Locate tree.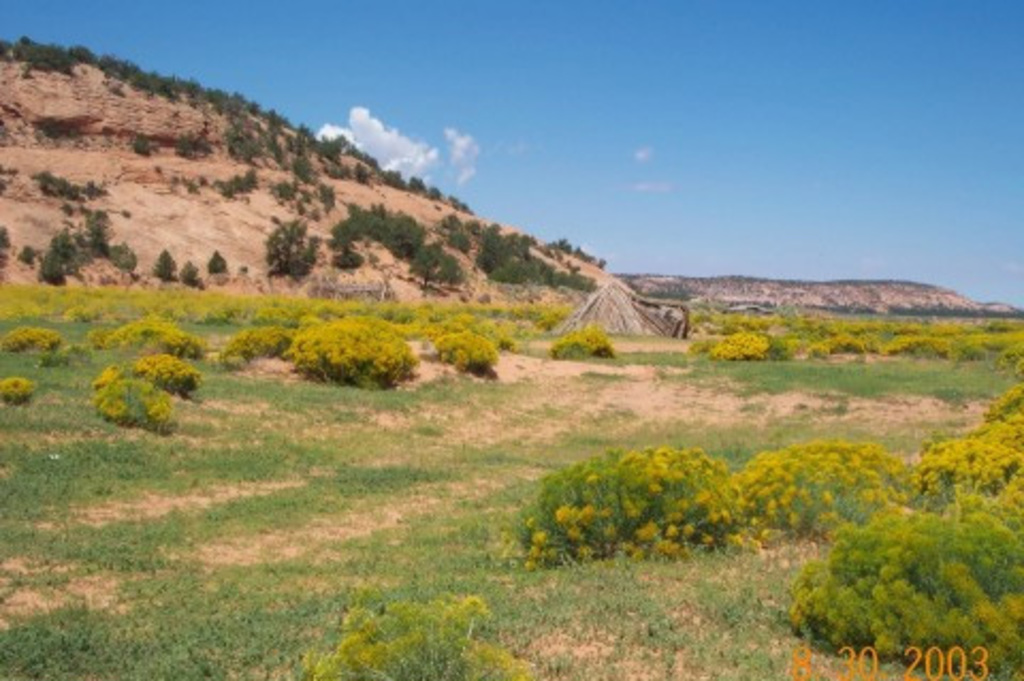
Bounding box: x1=209 y1=248 x2=220 y2=271.
